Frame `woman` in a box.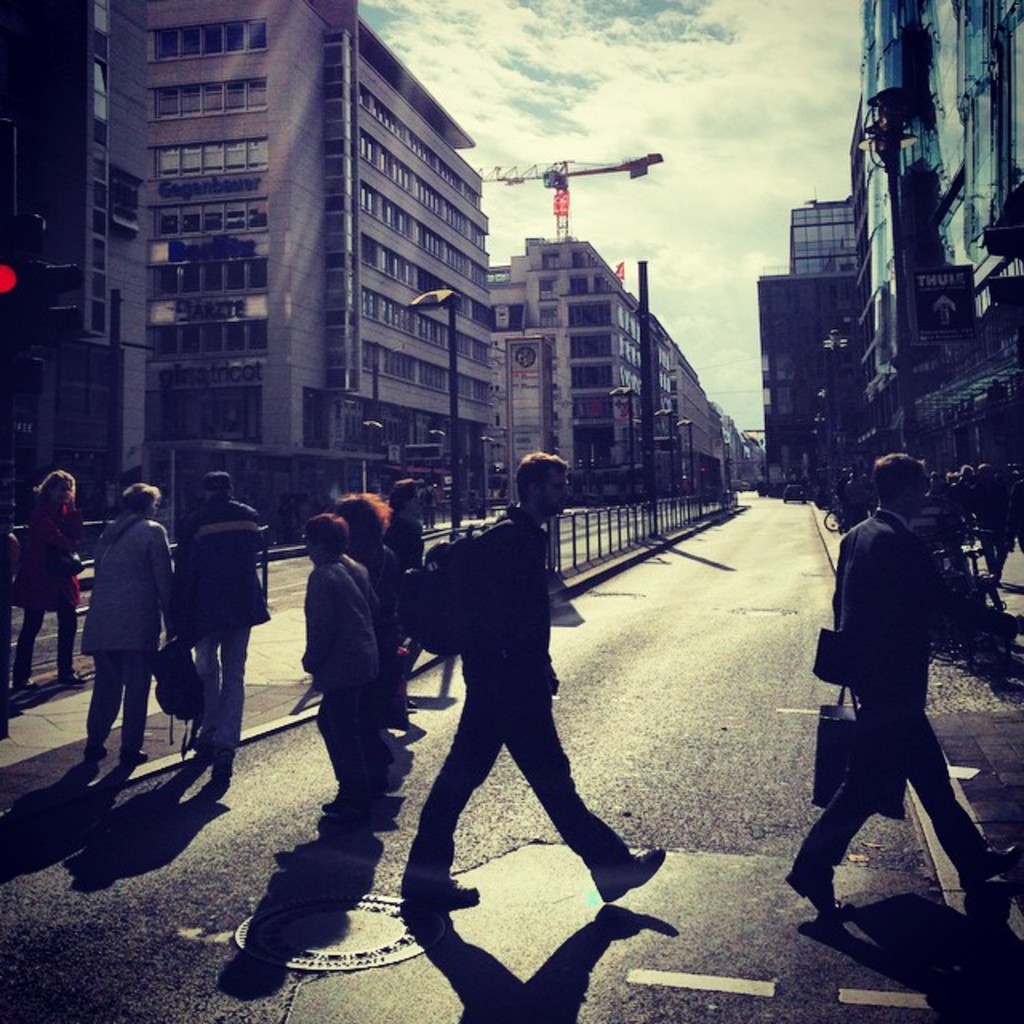
Rect(82, 483, 181, 770).
